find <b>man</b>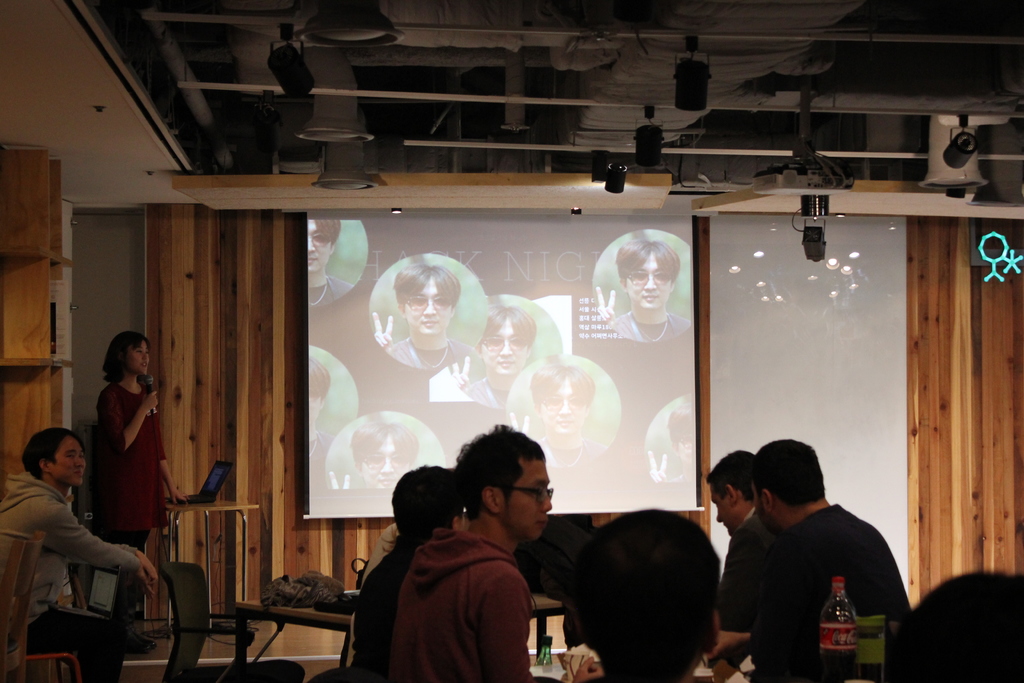
[x1=0, y1=425, x2=156, y2=682]
